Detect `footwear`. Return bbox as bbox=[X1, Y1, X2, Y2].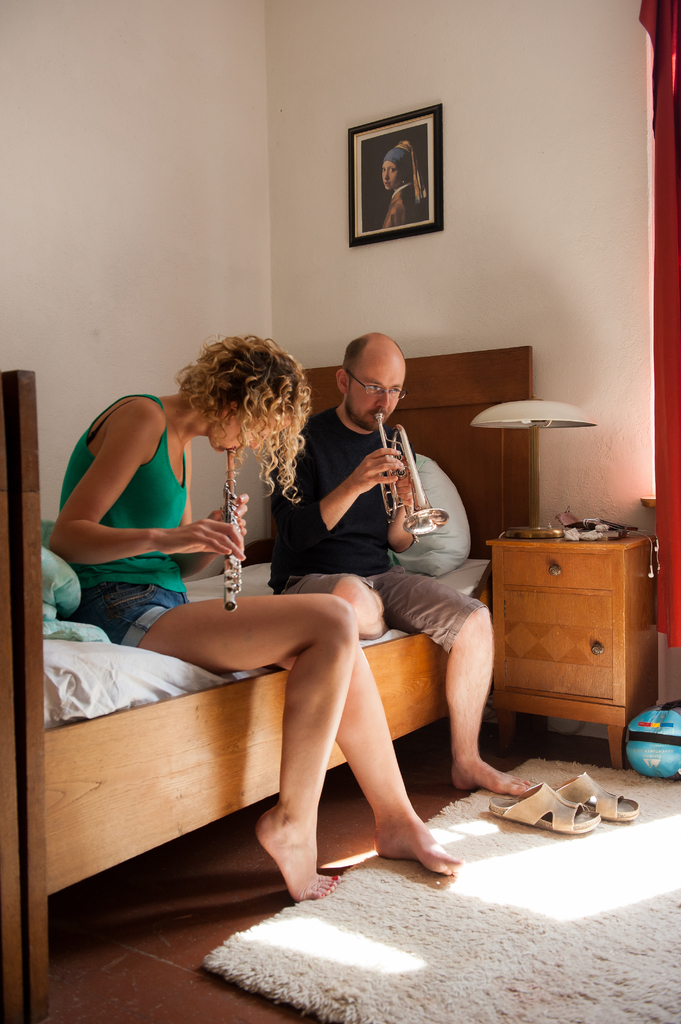
bbox=[549, 767, 636, 823].
